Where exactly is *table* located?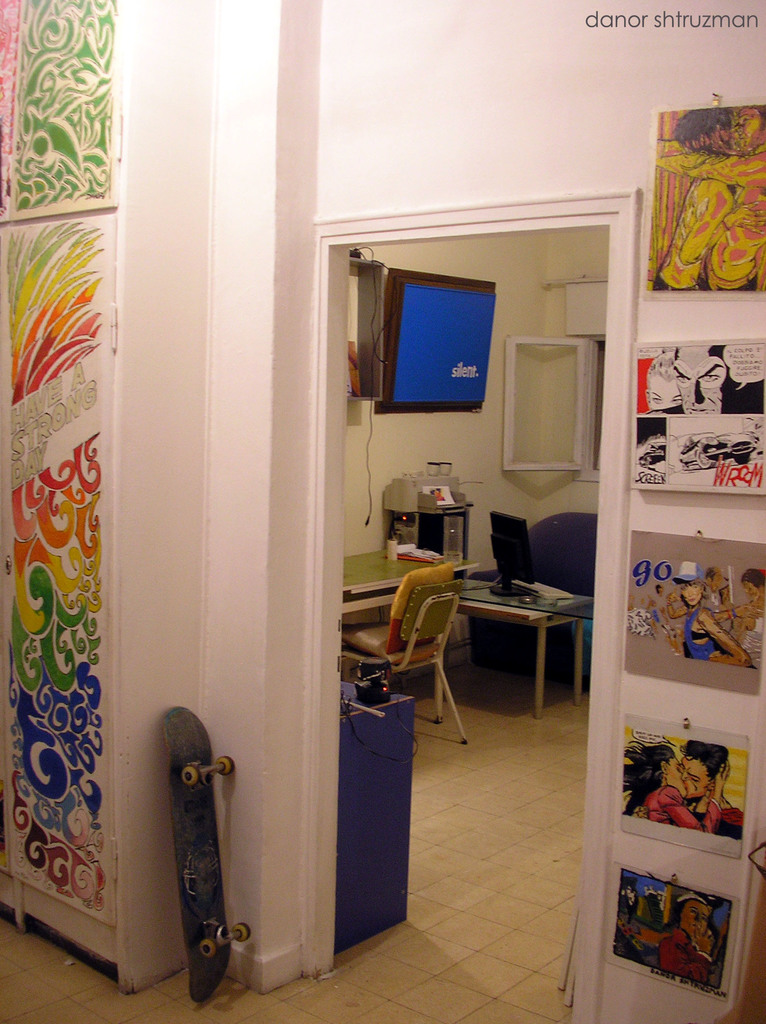
Its bounding box is crop(330, 681, 410, 963).
